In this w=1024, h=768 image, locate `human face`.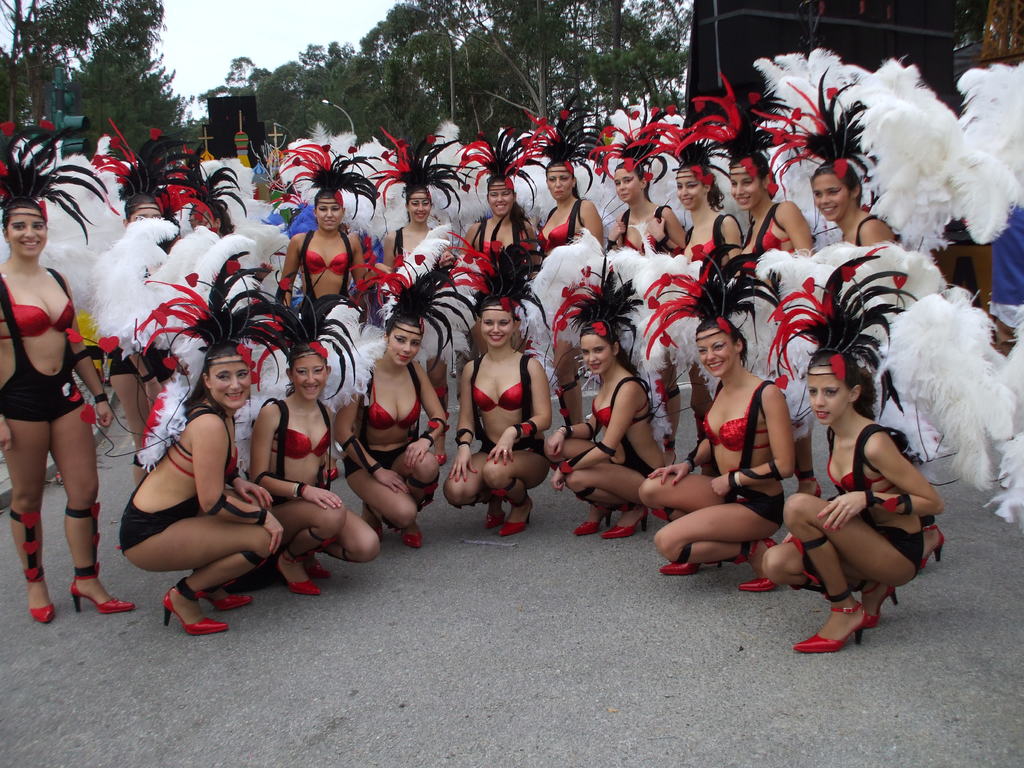
Bounding box: {"x1": 208, "y1": 352, "x2": 250, "y2": 408}.
